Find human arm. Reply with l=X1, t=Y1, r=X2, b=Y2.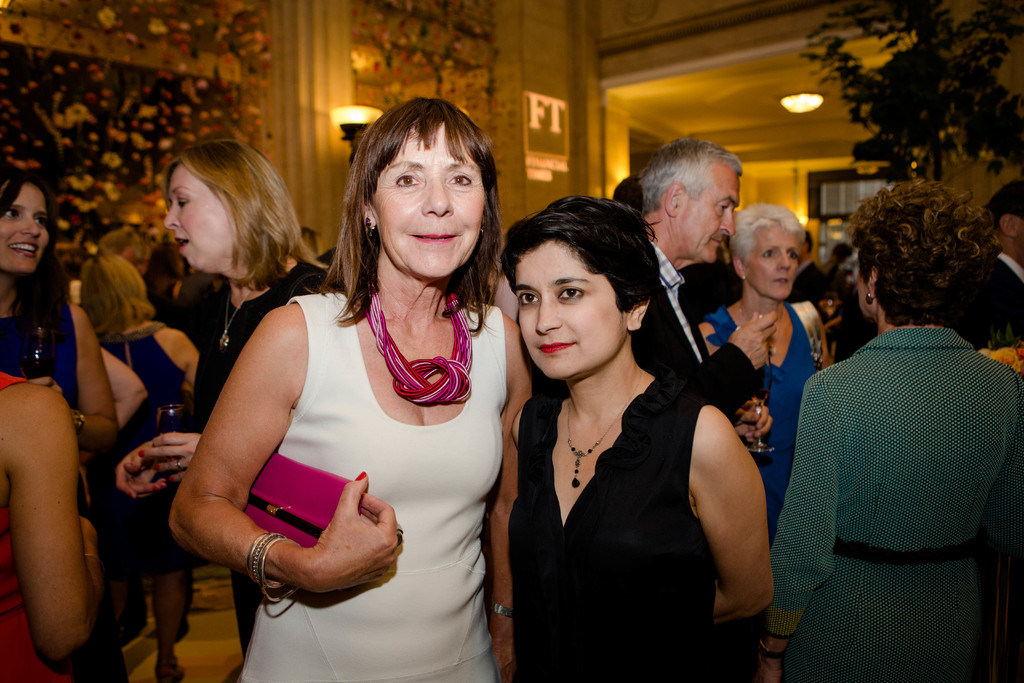
l=19, t=304, r=129, b=465.
